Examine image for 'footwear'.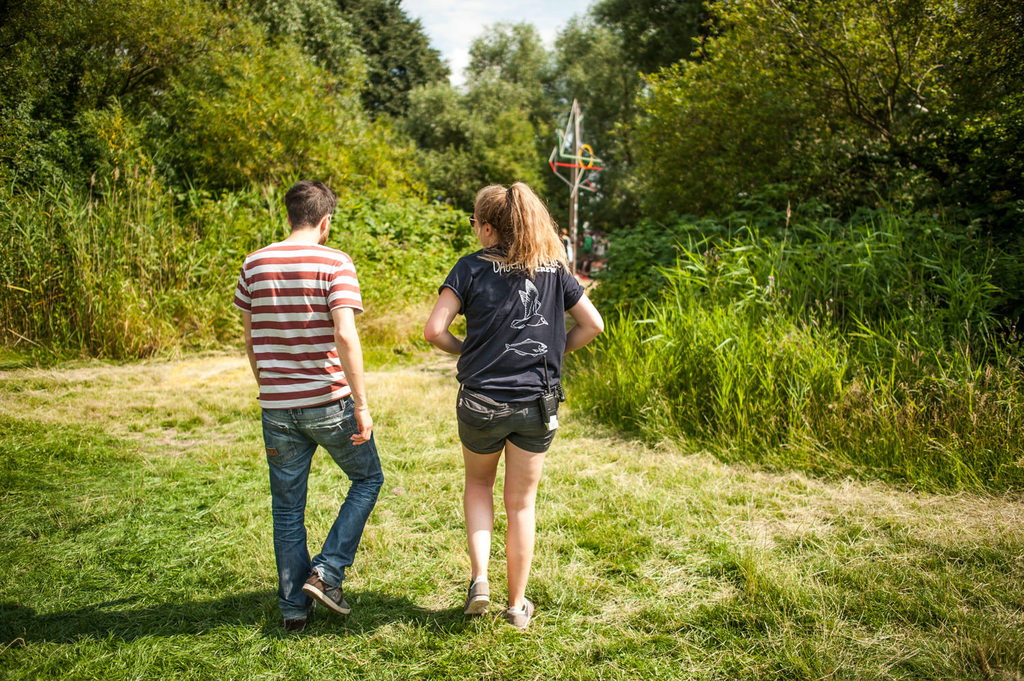
Examination result: x1=287 y1=600 x2=313 y2=632.
